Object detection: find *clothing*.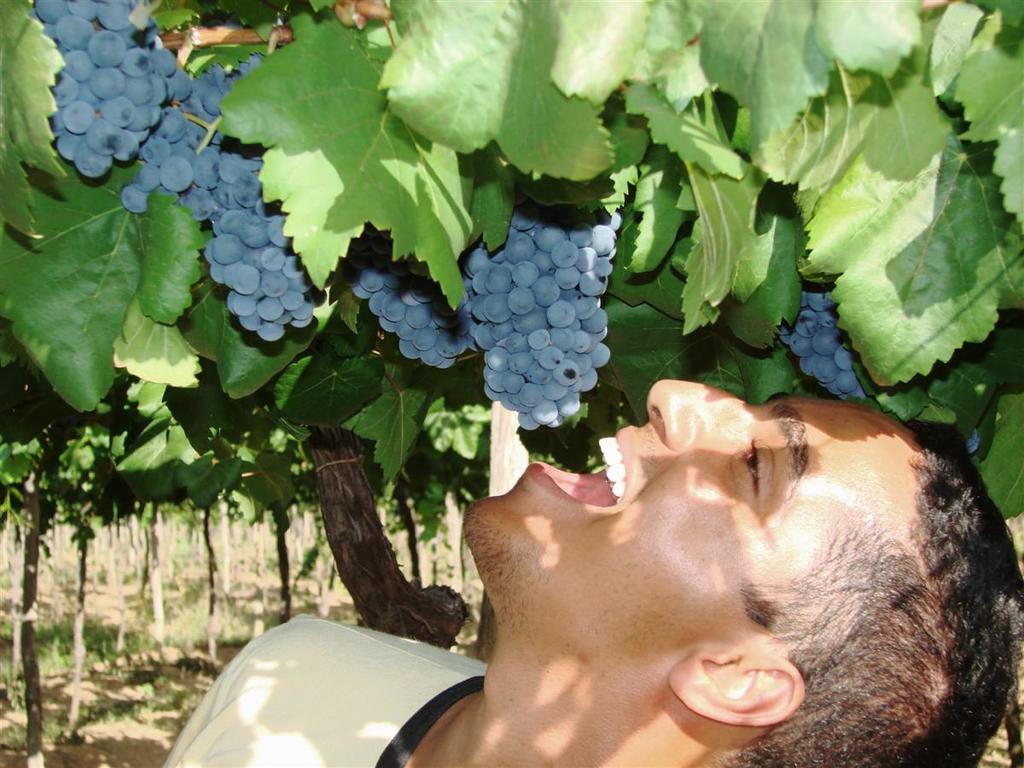
bbox(158, 617, 488, 767).
